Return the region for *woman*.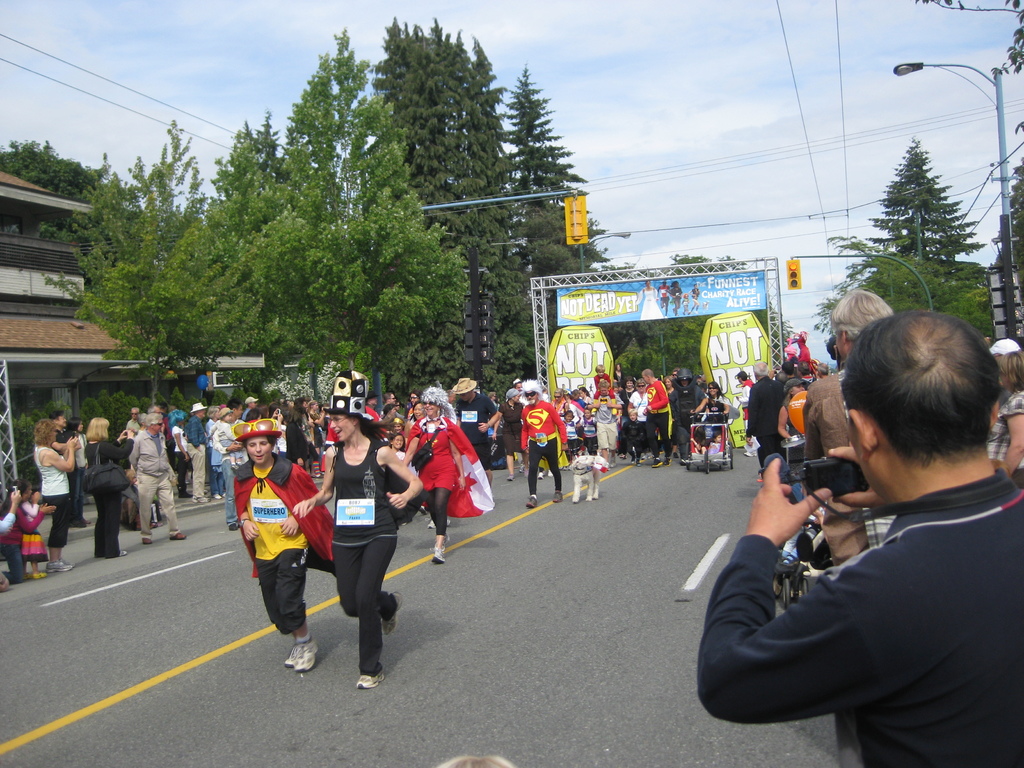
l=408, t=390, r=422, b=416.
